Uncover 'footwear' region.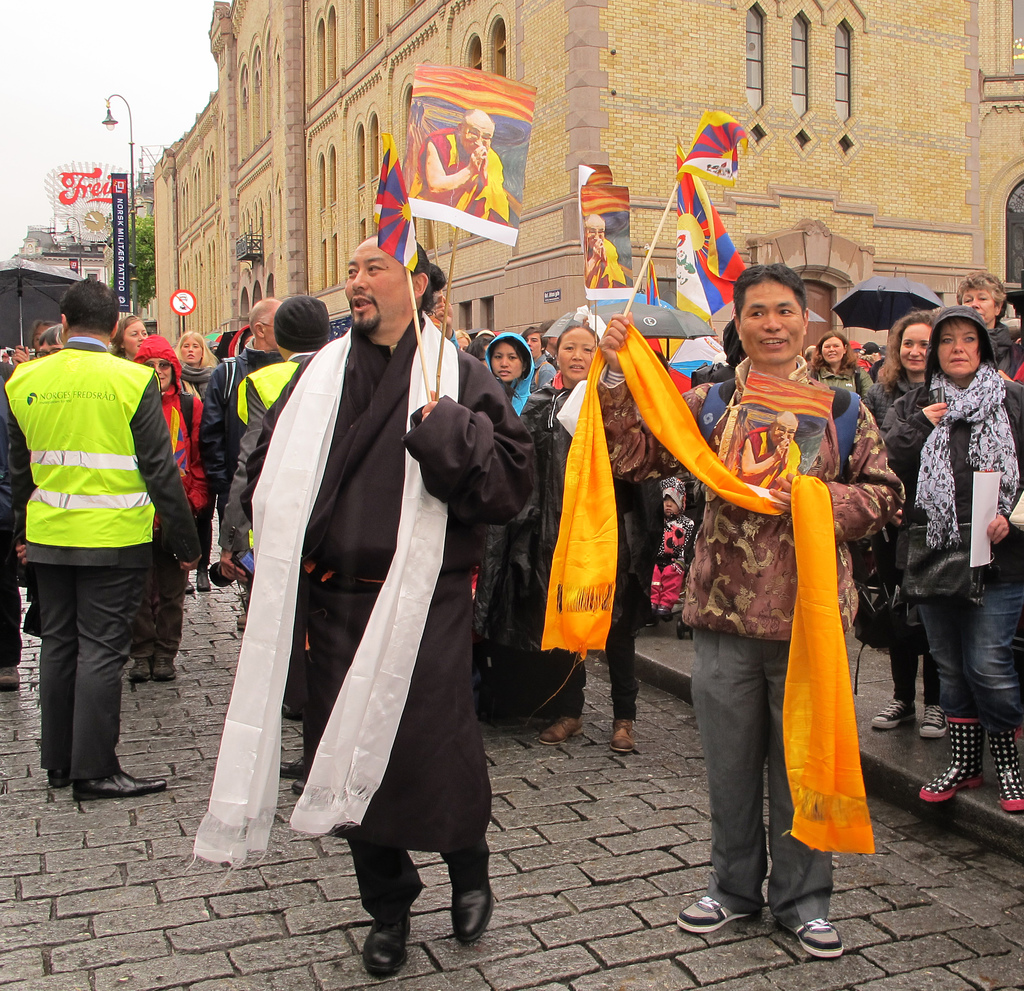
Uncovered: Rect(129, 654, 149, 685).
